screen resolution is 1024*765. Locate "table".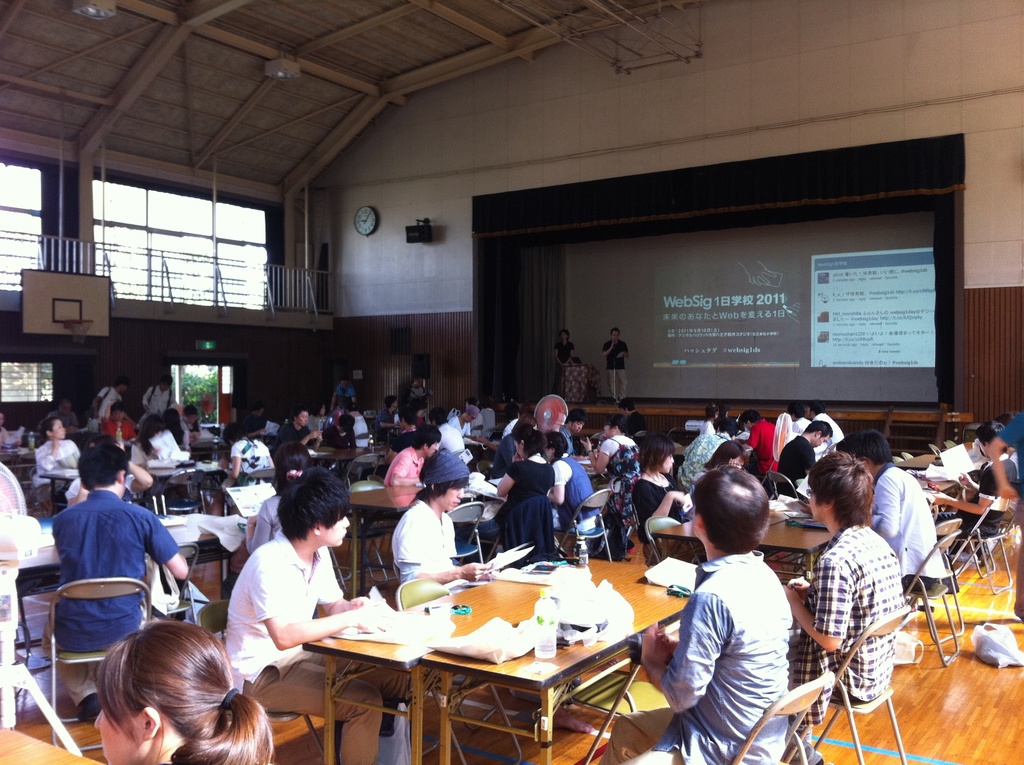
753/514/827/576.
